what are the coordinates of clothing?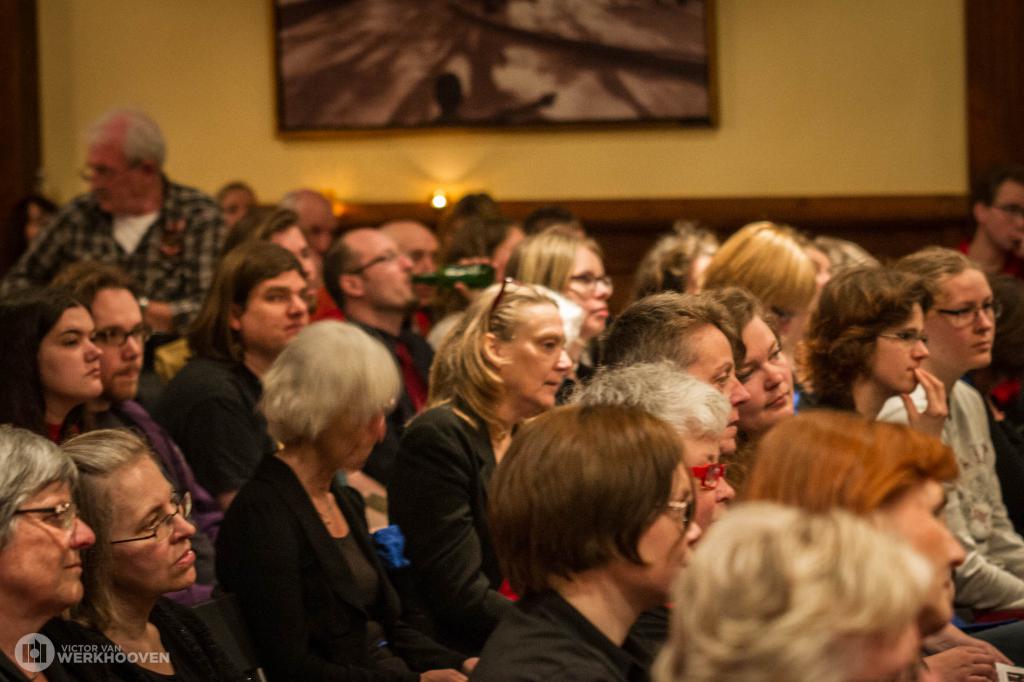
<box>0,615,145,681</box>.
